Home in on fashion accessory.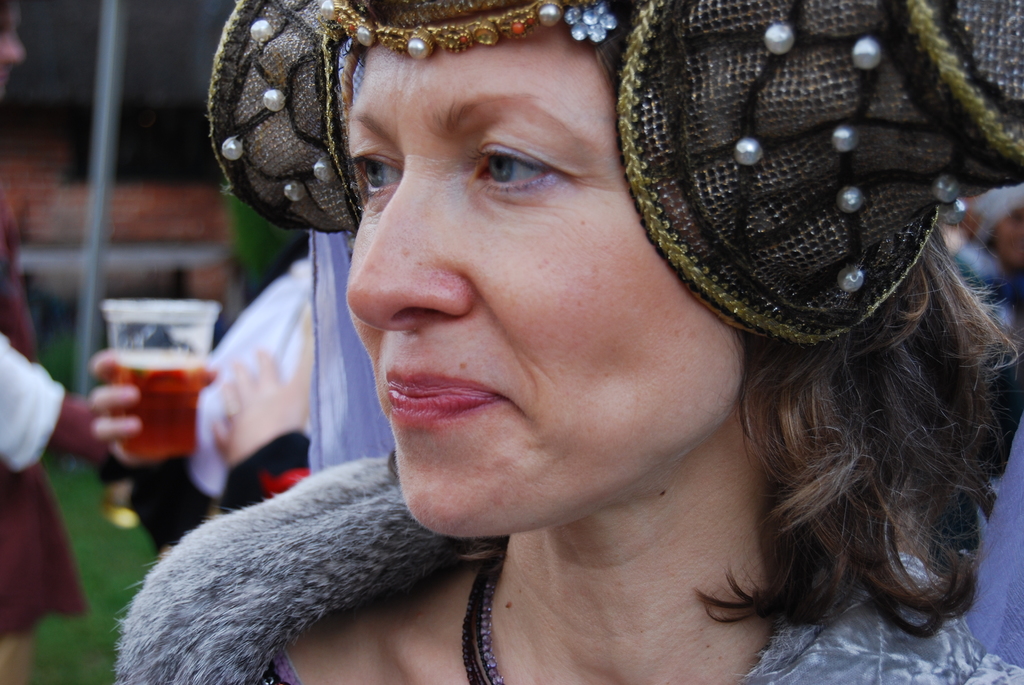
Homed in at select_region(108, 447, 989, 684).
